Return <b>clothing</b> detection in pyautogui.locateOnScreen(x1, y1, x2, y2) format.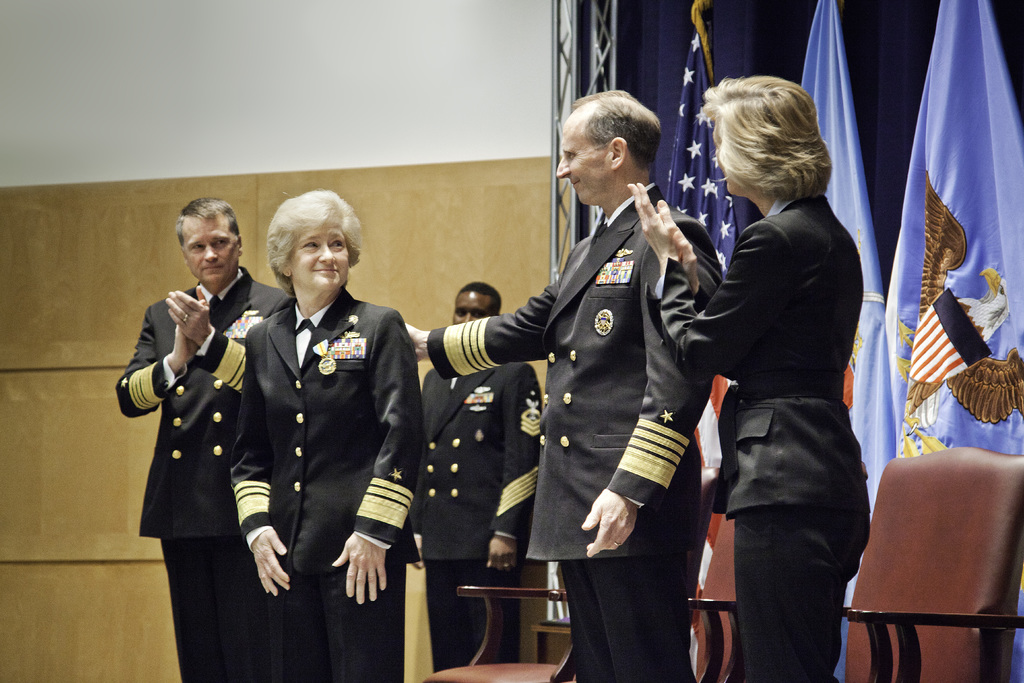
pyautogui.locateOnScreen(646, 196, 872, 682).
